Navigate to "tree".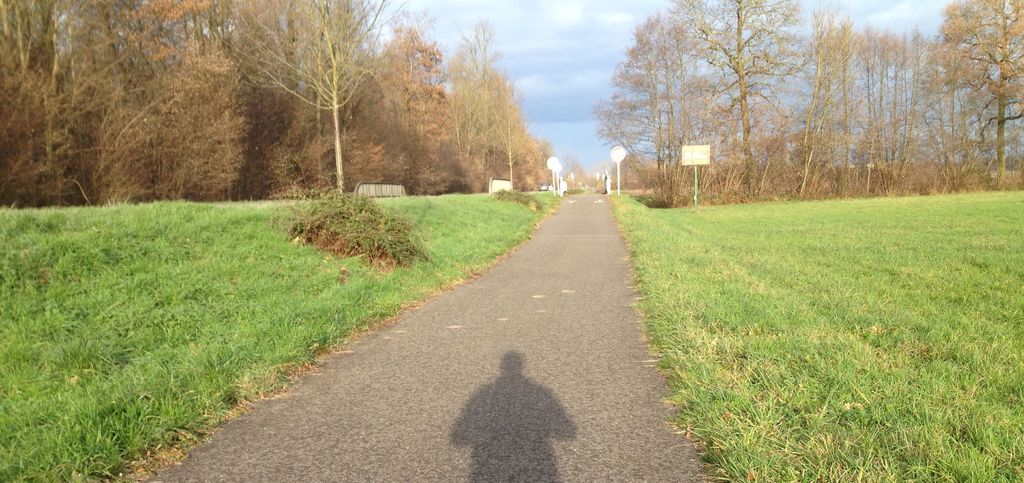
Navigation target: bbox(59, 0, 170, 201).
